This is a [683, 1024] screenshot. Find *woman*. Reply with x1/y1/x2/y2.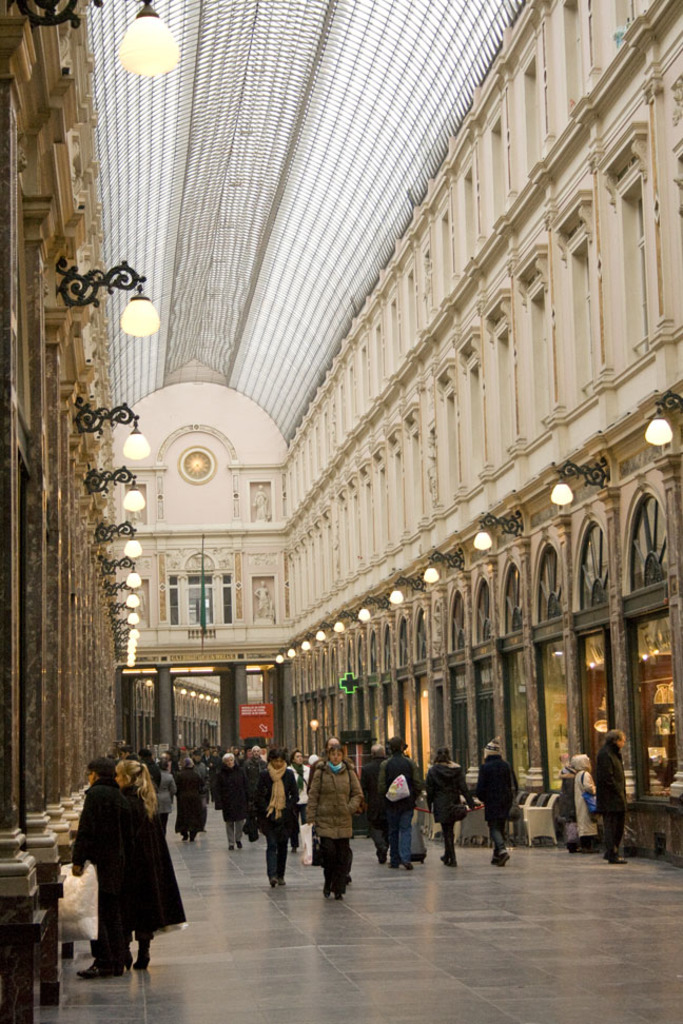
375/729/422/871.
